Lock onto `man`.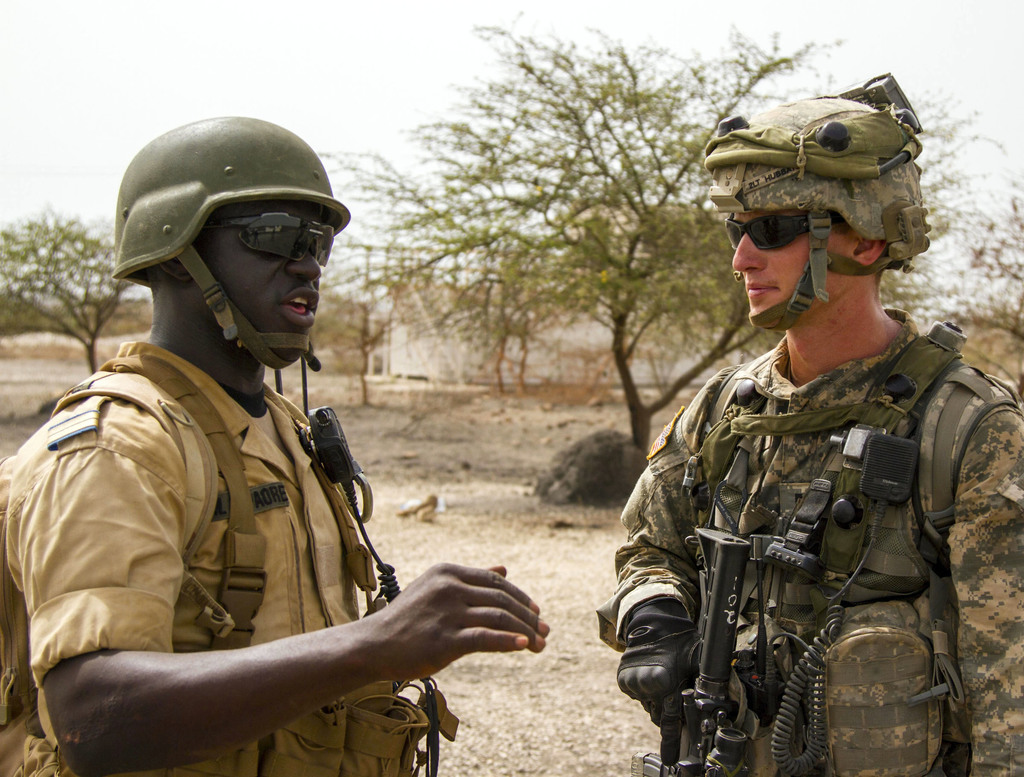
Locked: x1=0 y1=116 x2=544 y2=776.
